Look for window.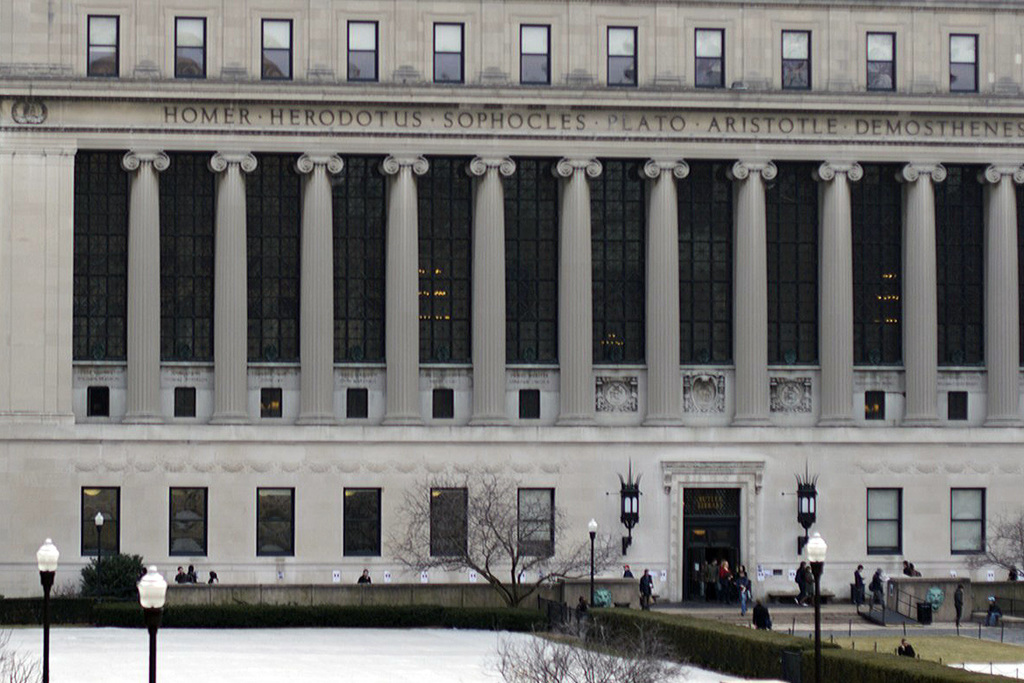
Found: (77, 5, 128, 85).
